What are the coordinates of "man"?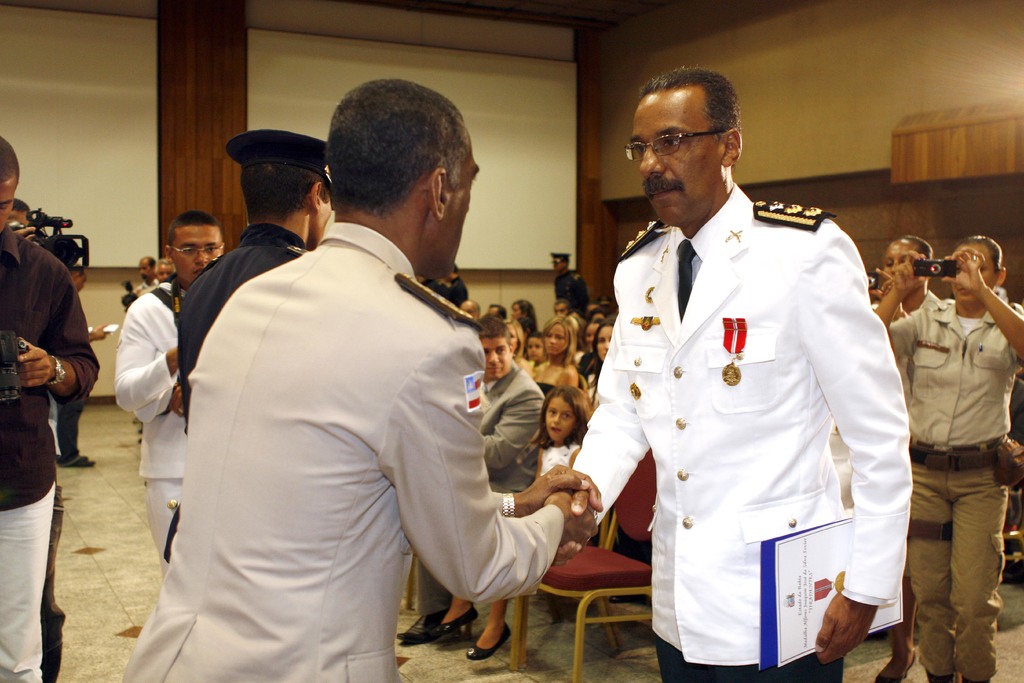
left=0, top=135, right=100, bottom=682.
